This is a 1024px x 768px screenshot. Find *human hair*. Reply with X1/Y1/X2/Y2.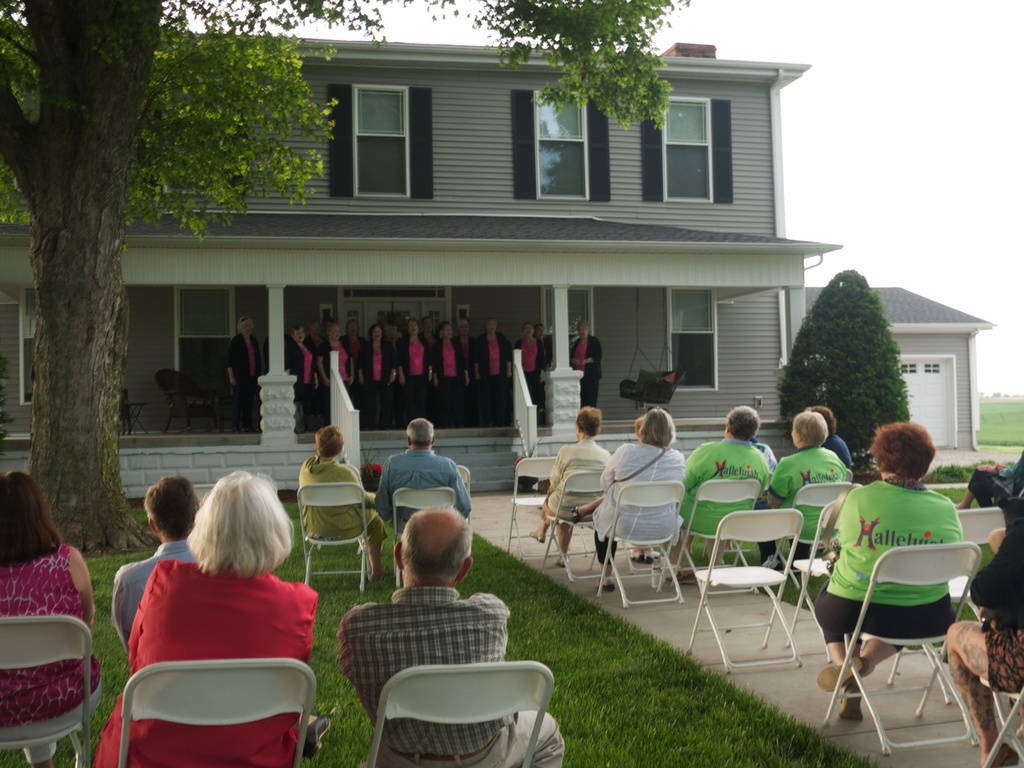
405/416/433/444.
